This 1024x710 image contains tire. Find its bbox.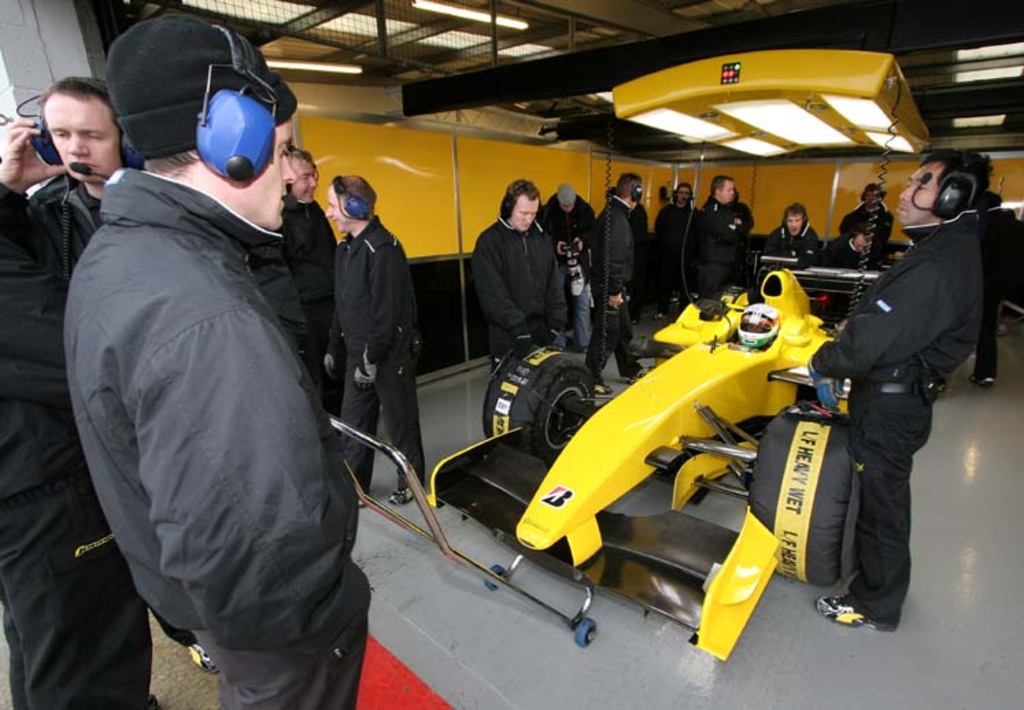
BBox(477, 343, 599, 454).
